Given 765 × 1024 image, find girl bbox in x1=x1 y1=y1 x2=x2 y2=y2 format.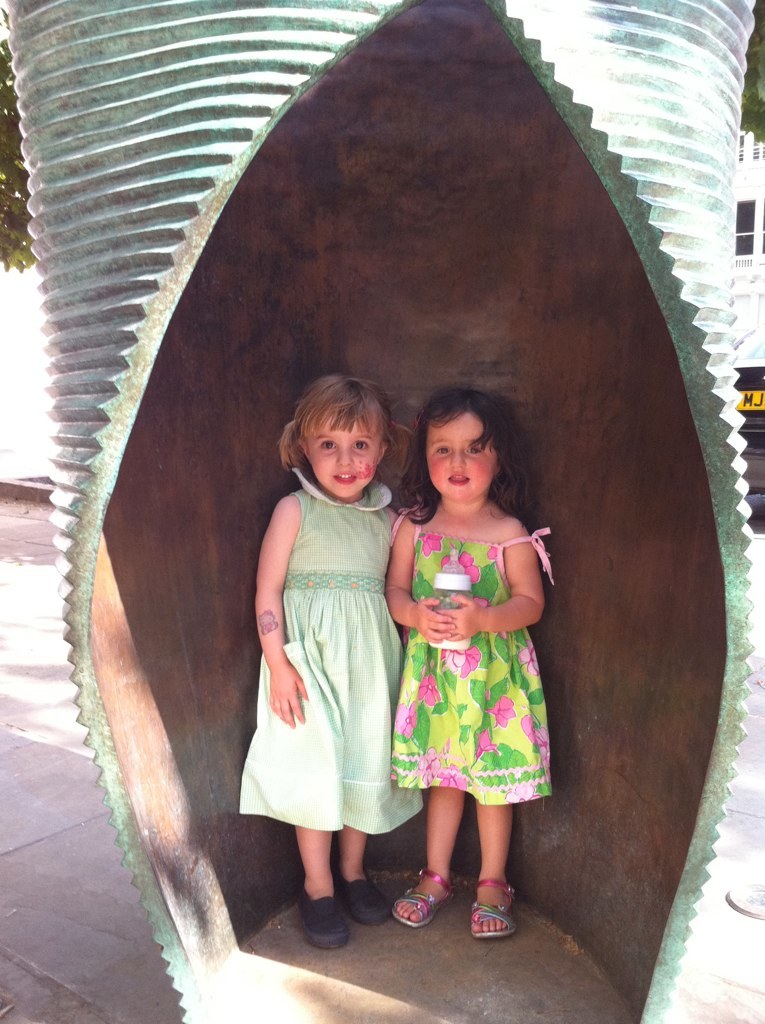
x1=235 y1=368 x2=419 y2=948.
